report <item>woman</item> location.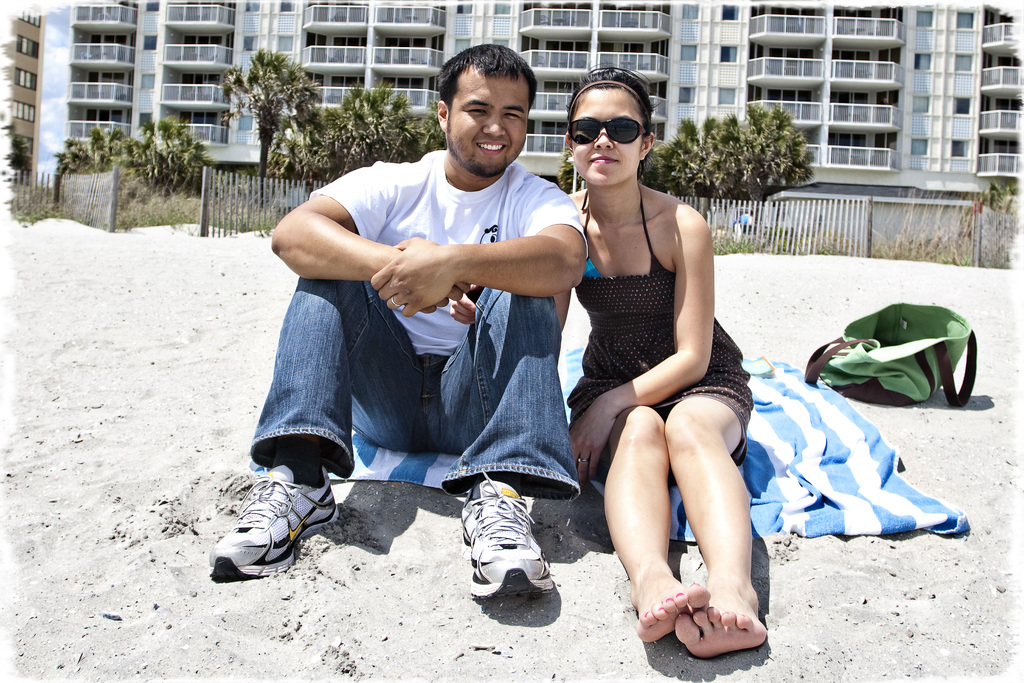
Report: l=560, t=95, r=770, b=648.
